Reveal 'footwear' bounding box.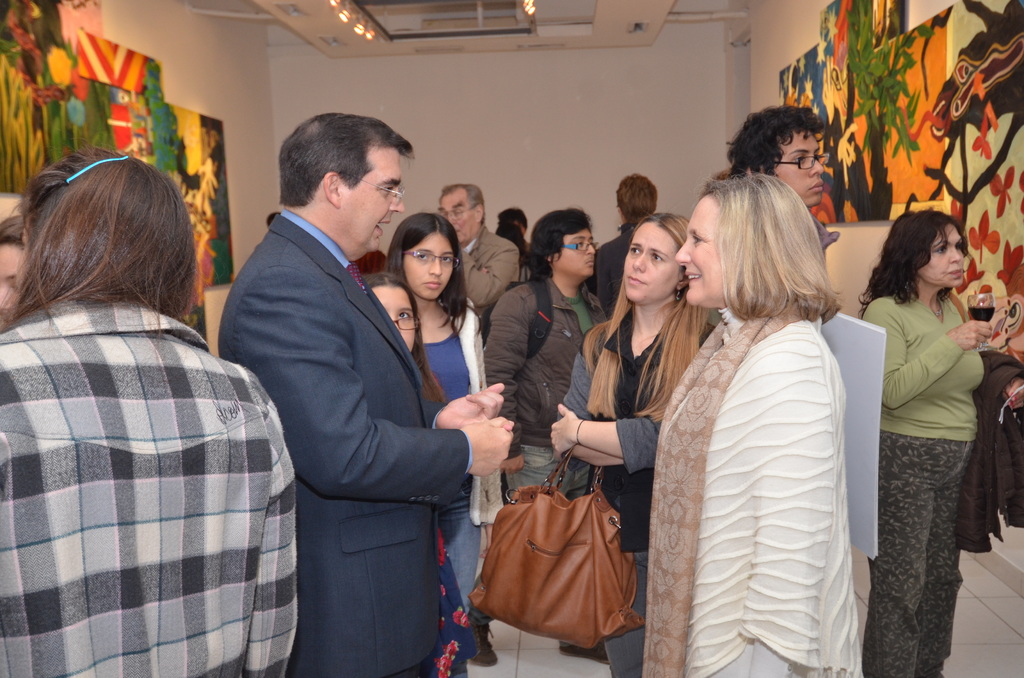
Revealed: region(463, 620, 499, 668).
